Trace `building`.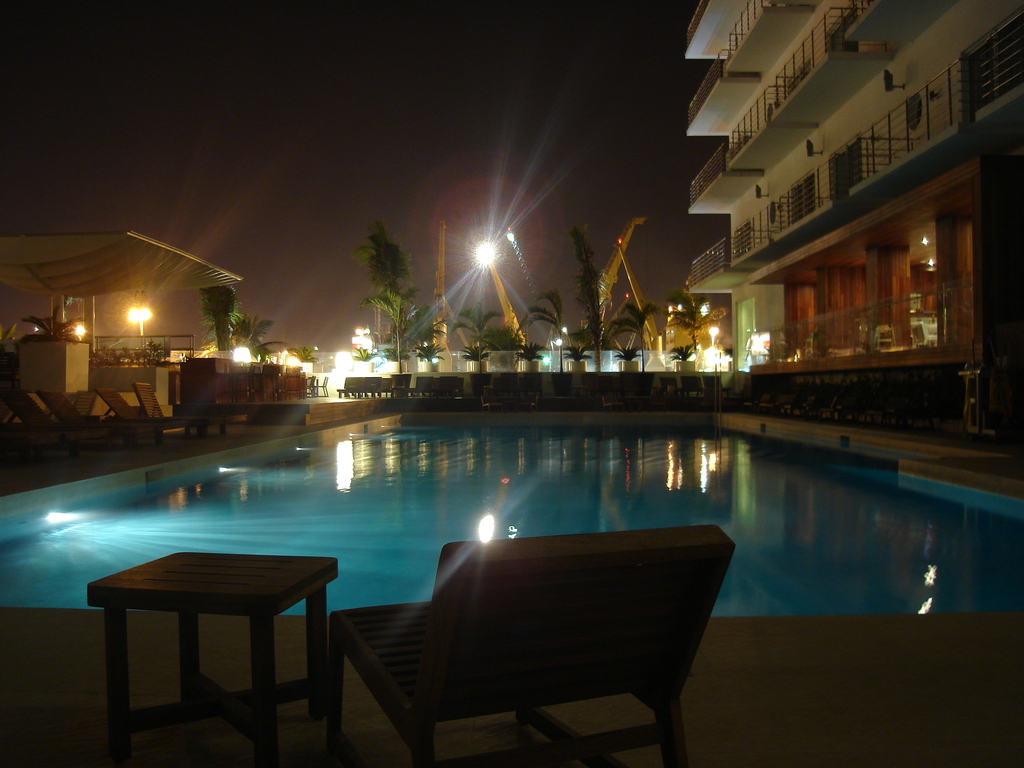
Traced to <region>0, 227, 239, 407</region>.
